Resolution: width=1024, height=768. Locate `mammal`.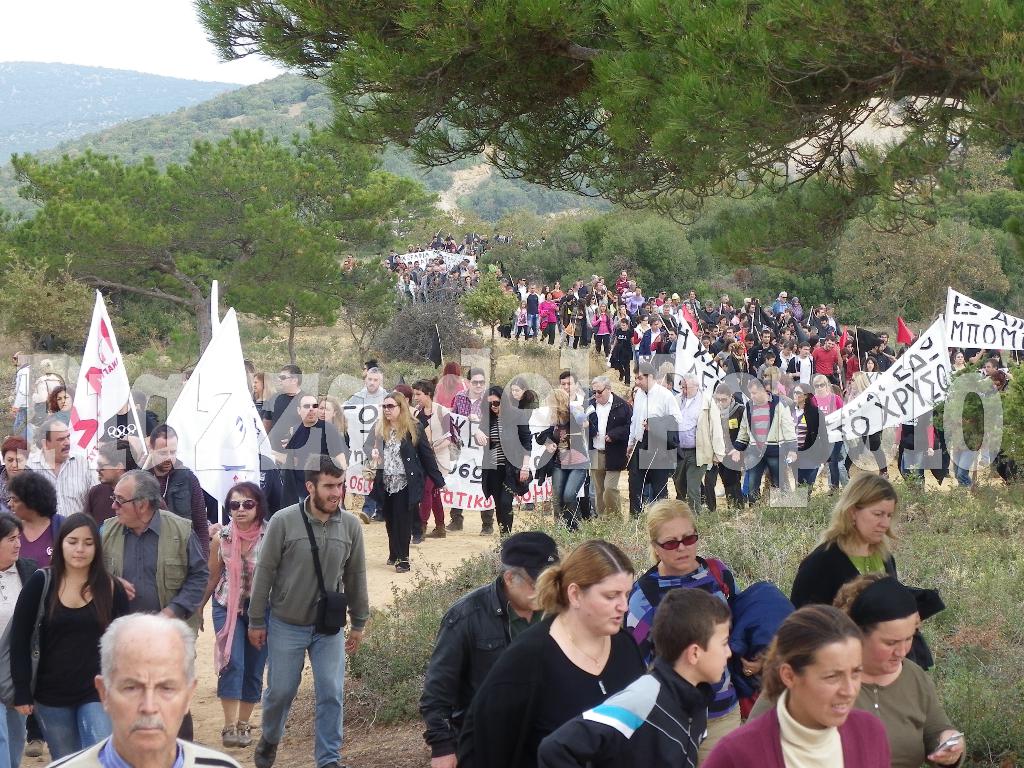
x1=705 y1=603 x2=892 y2=767.
